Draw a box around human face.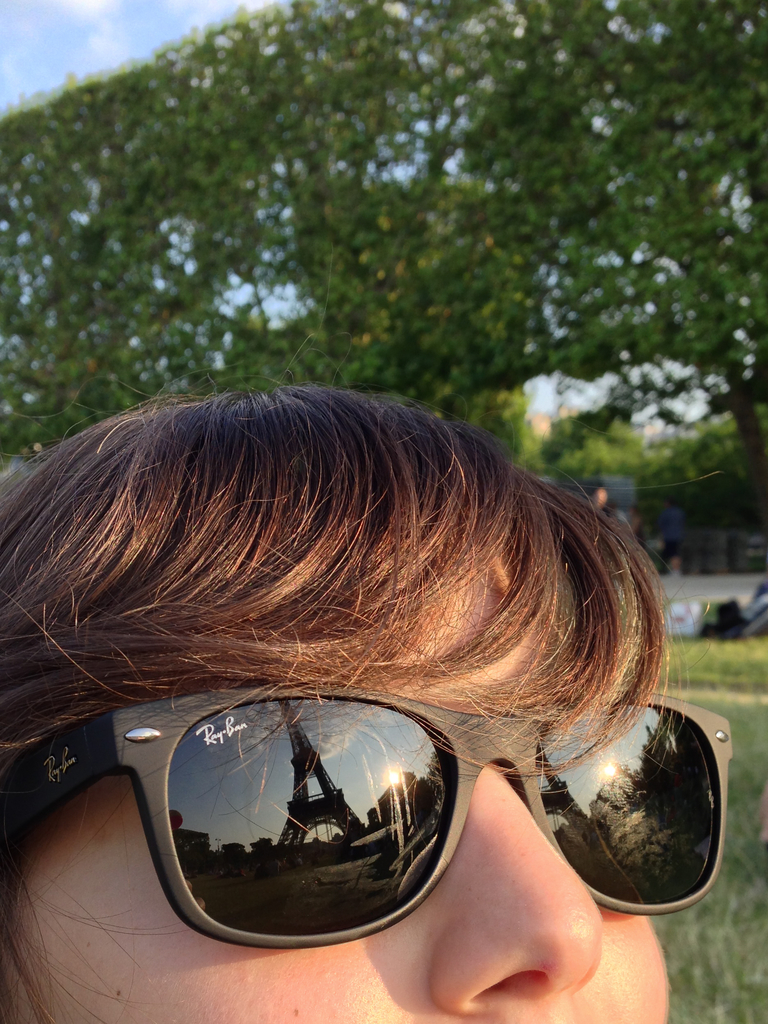
(0,531,673,1023).
